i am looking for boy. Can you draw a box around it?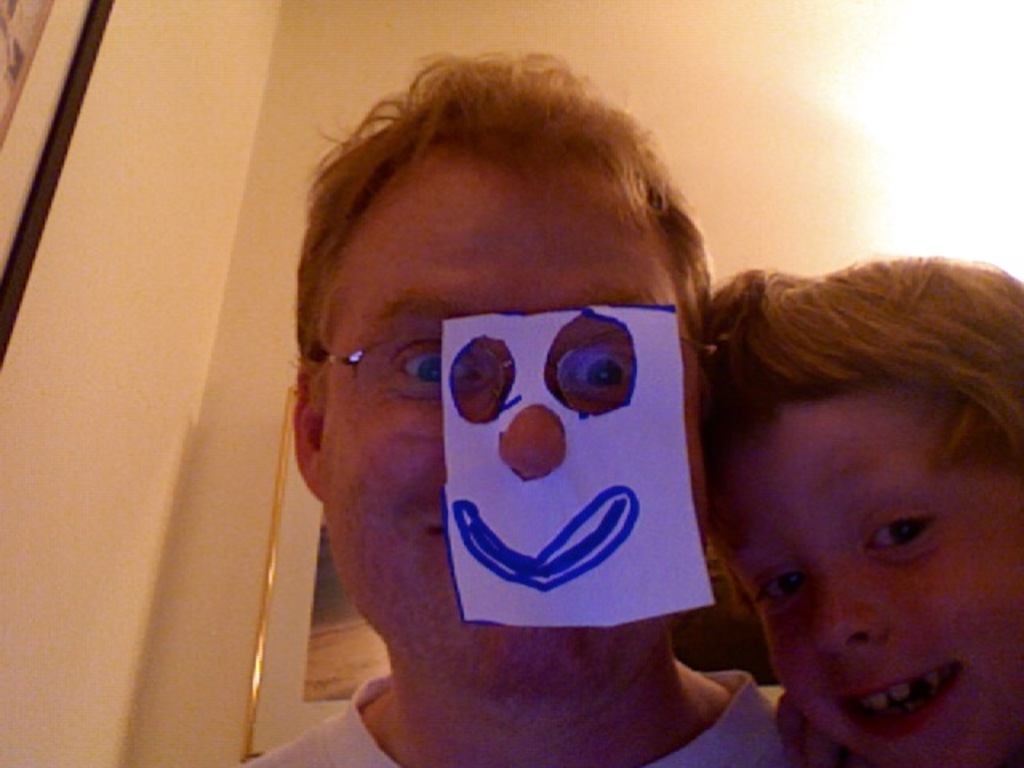
Sure, the bounding box is x1=699, y1=251, x2=1022, y2=766.
